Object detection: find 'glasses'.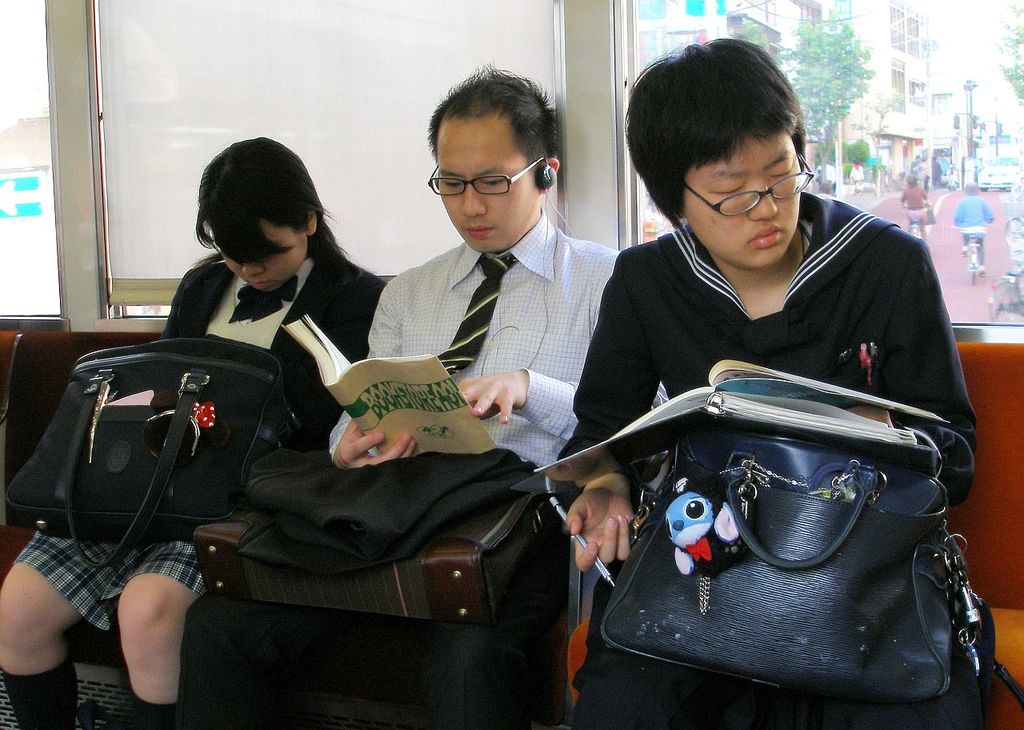
box=[432, 150, 558, 196].
